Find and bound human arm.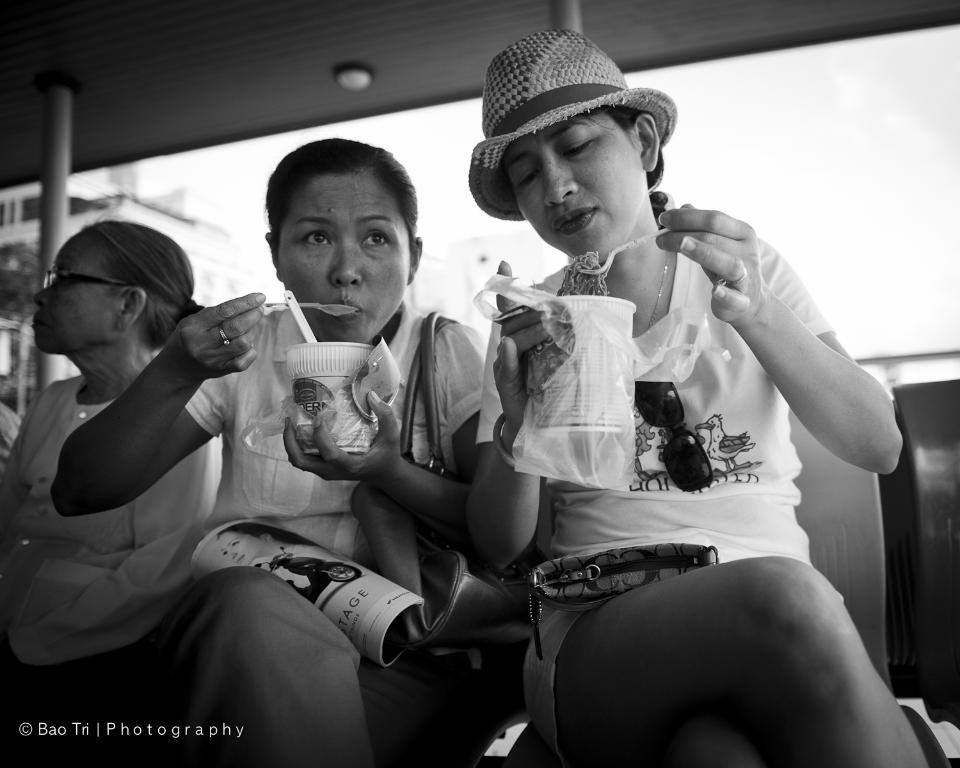
Bound: 464/259/541/572.
